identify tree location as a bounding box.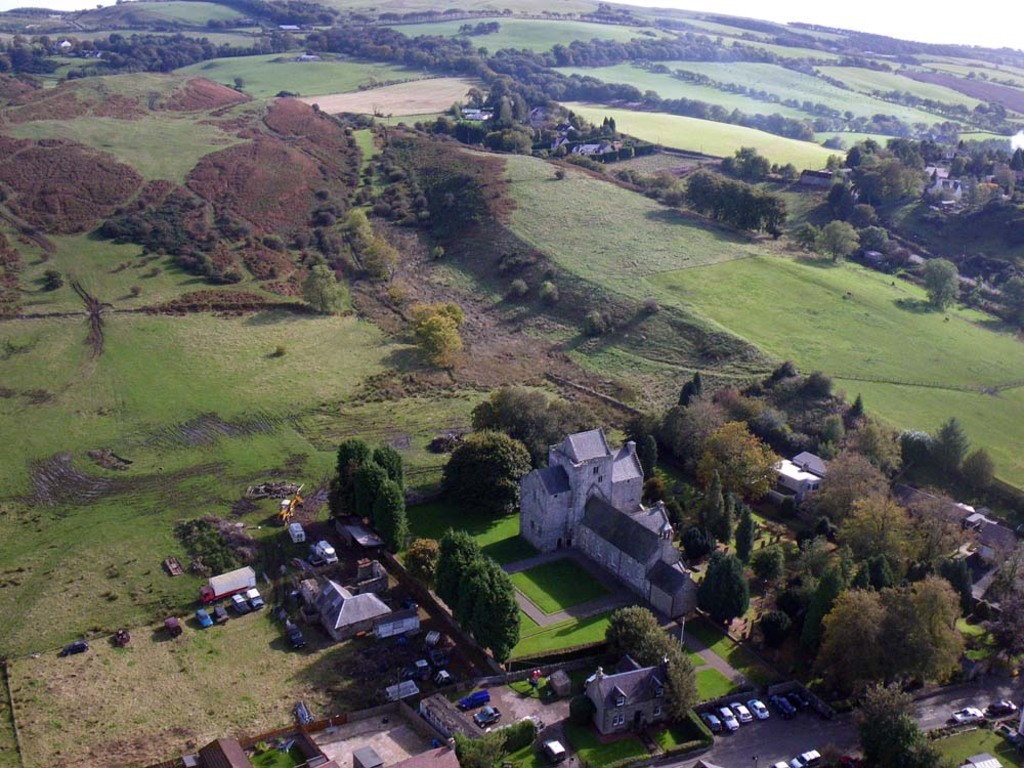
470/387/566/471.
